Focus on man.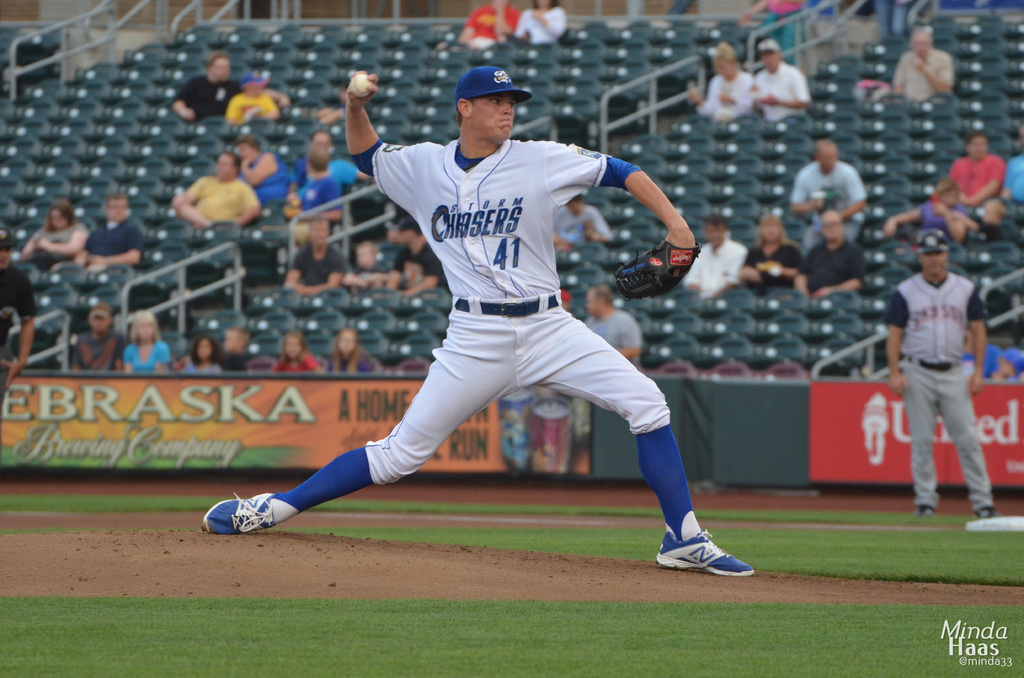
Focused at 173 54 295 123.
